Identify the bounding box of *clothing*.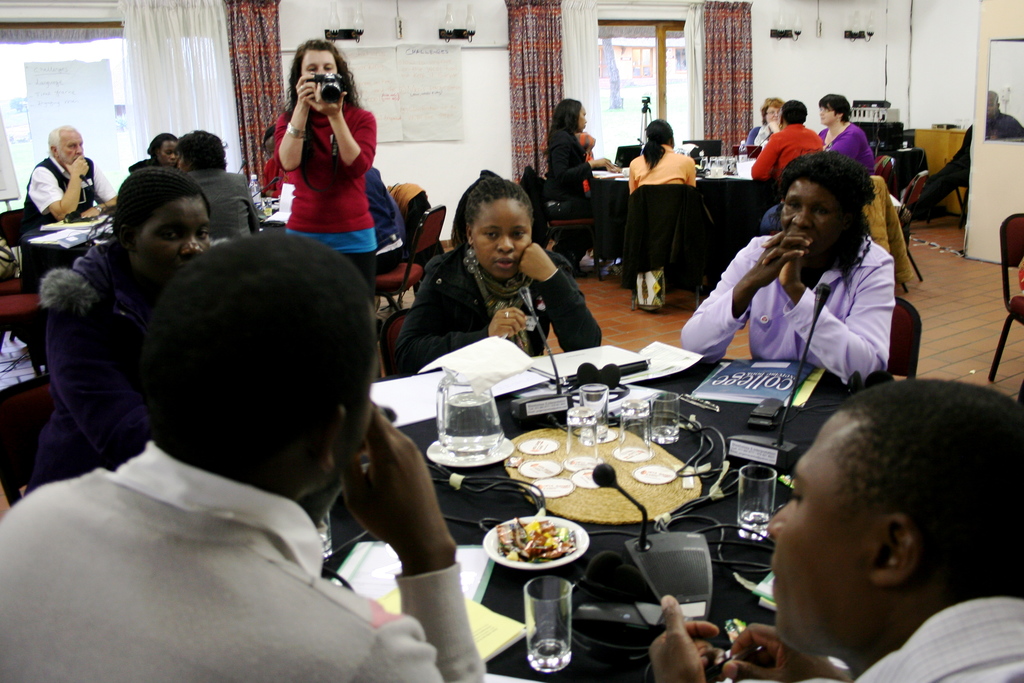
(x1=188, y1=165, x2=257, y2=236).
